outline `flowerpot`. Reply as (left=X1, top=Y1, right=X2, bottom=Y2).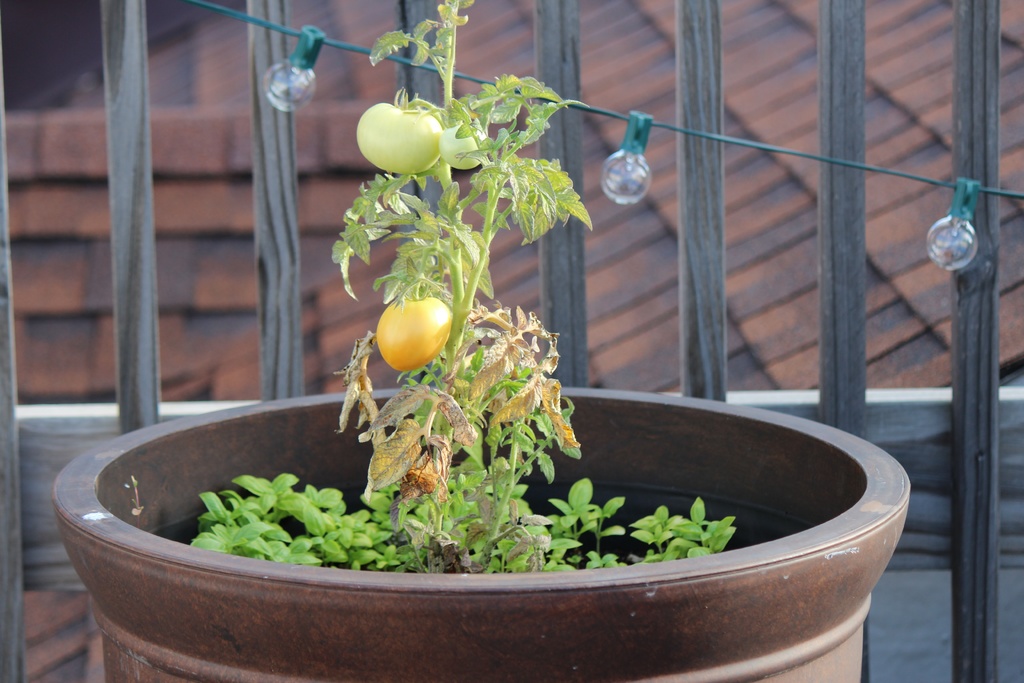
(left=52, top=388, right=911, bottom=682).
